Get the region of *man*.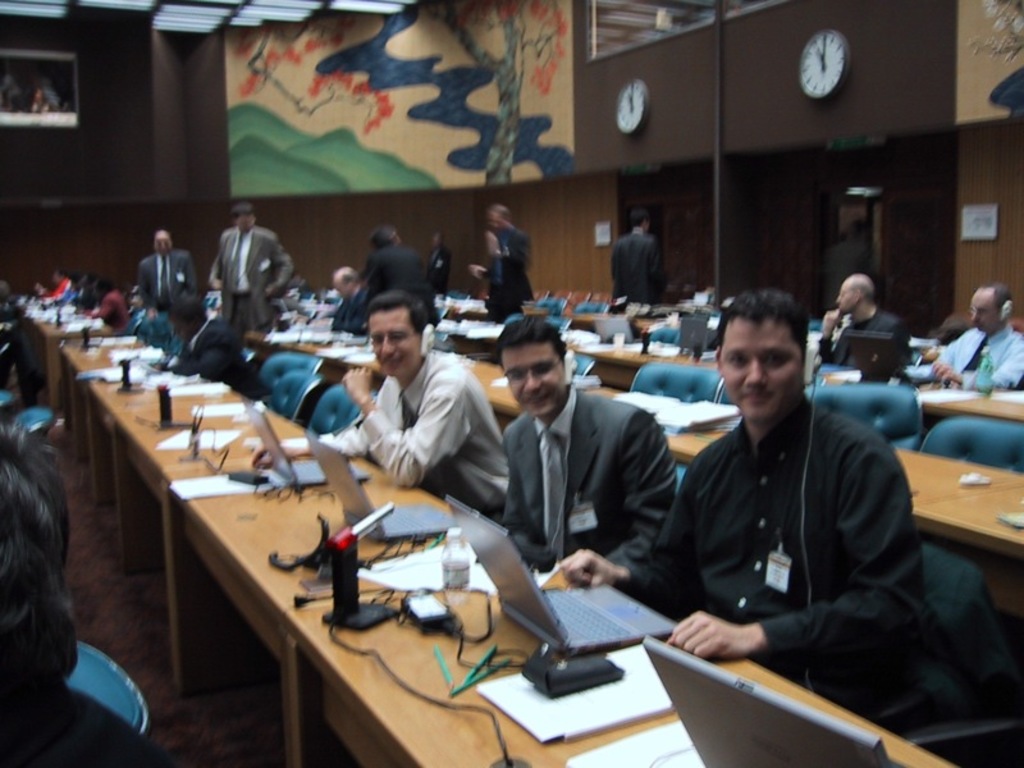
l=607, t=209, r=658, b=308.
